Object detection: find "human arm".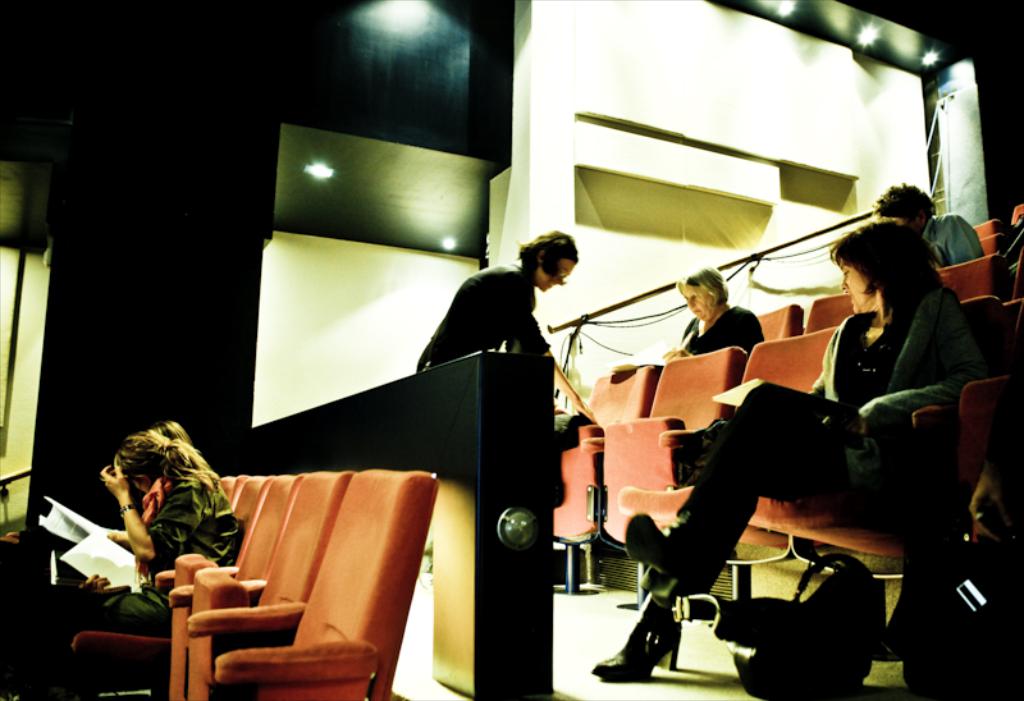
945,216,986,264.
